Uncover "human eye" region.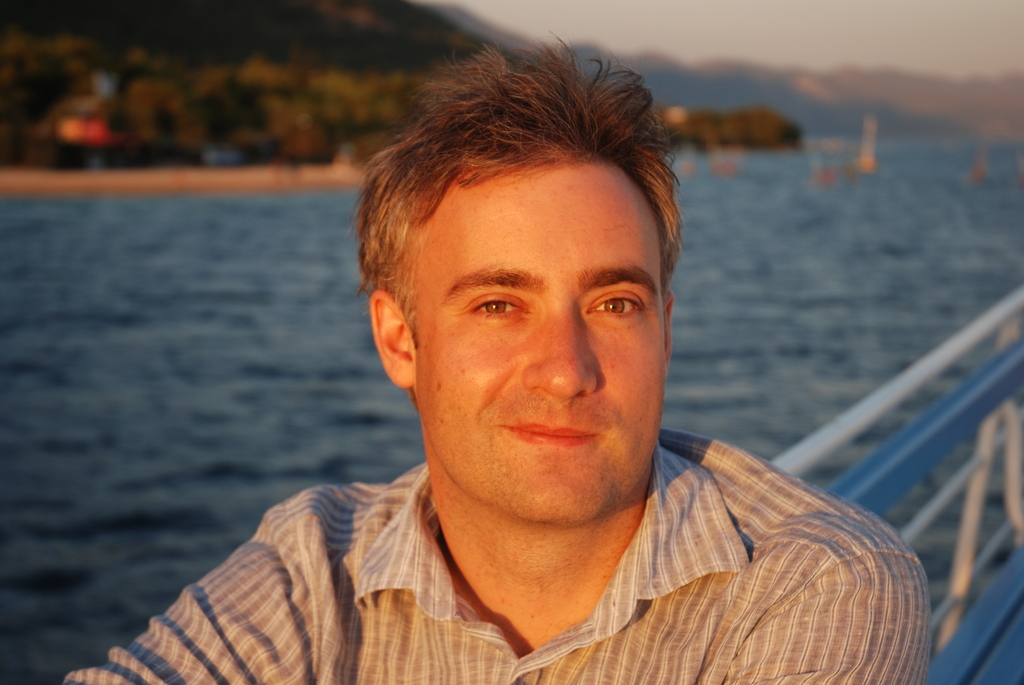
Uncovered: [left=460, top=286, right=536, bottom=330].
